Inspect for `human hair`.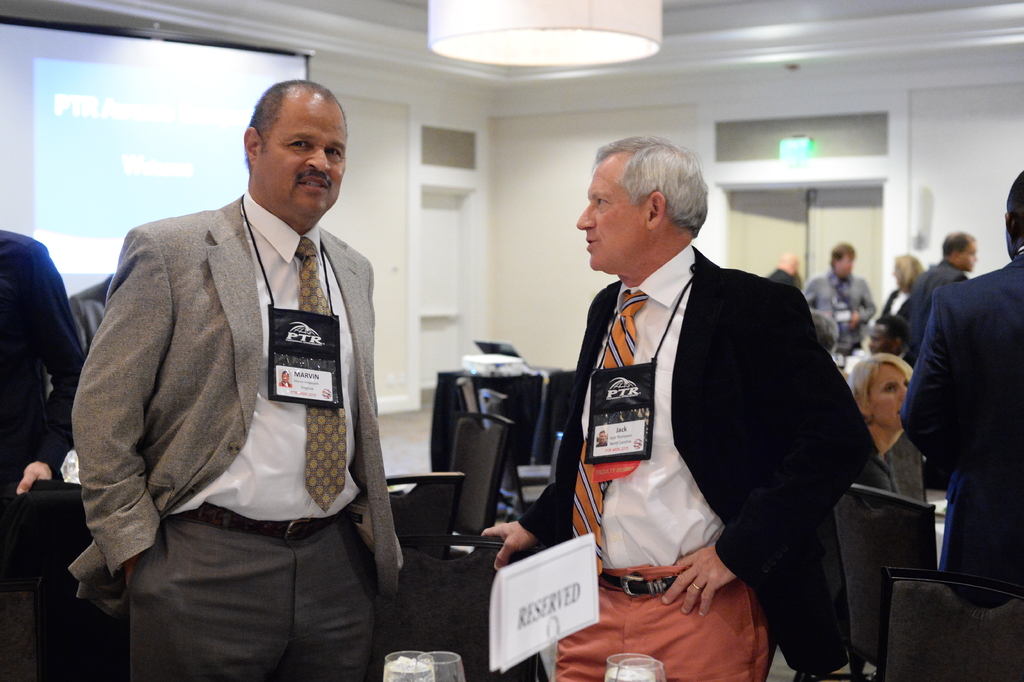
Inspection: {"x1": 594, "y1": 138, "x2": 712, "y2": 249}.
